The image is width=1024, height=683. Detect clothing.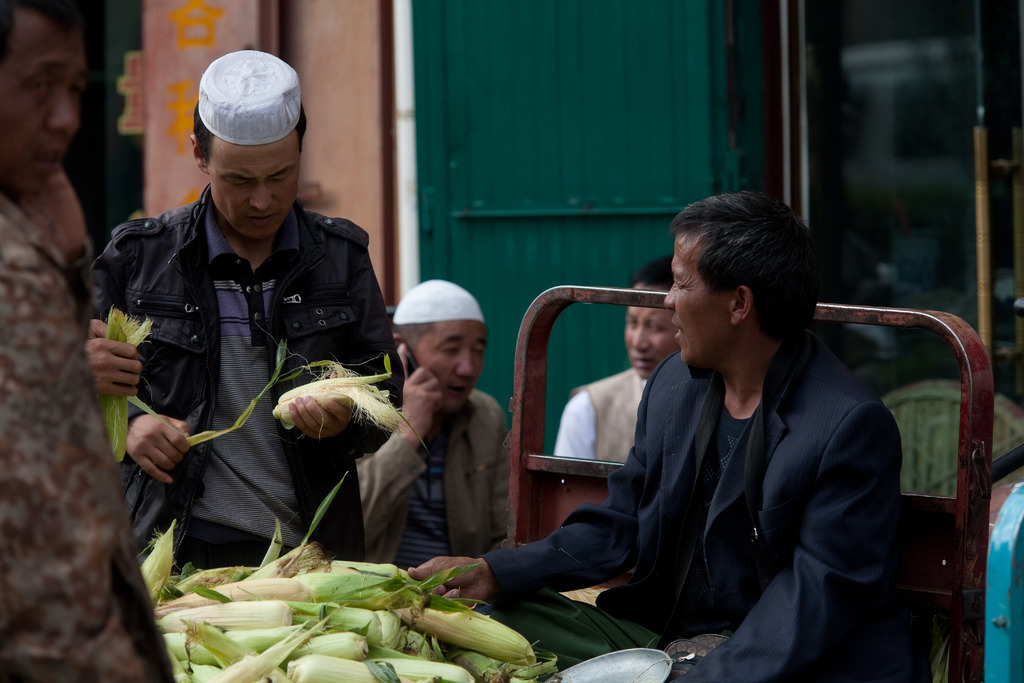
Detection: {"x1": 356, "y1": 390, "x2": 504, "y2": 572}.
